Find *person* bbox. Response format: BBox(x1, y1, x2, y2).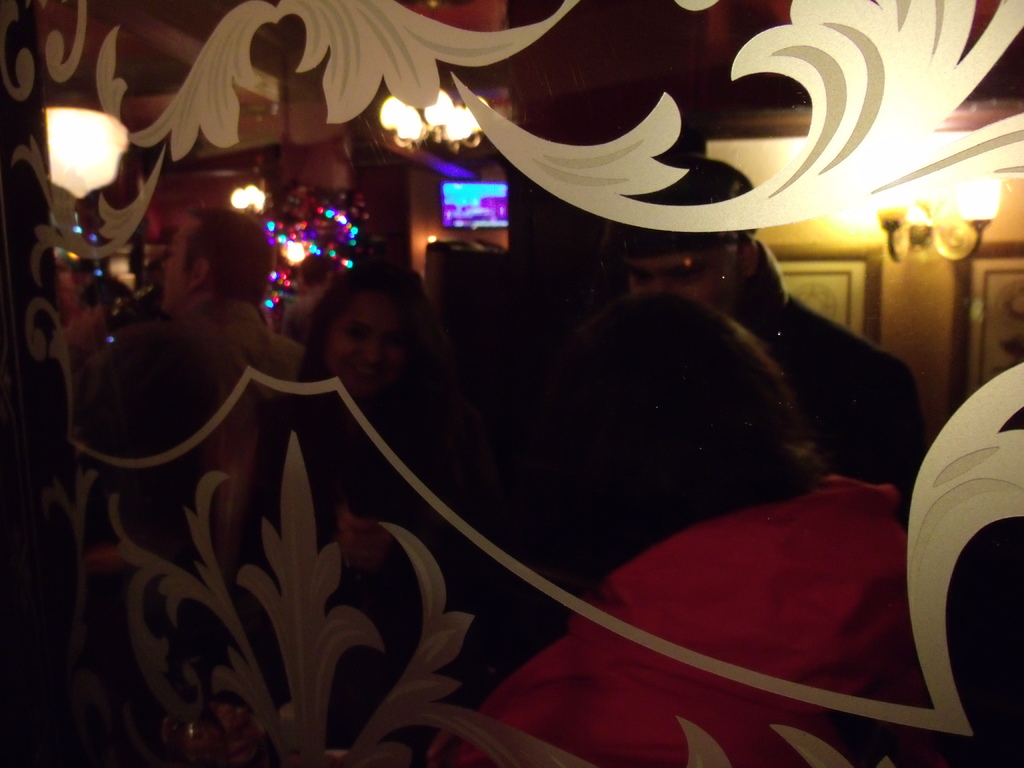
BBox(68, 207, 305, 553).
